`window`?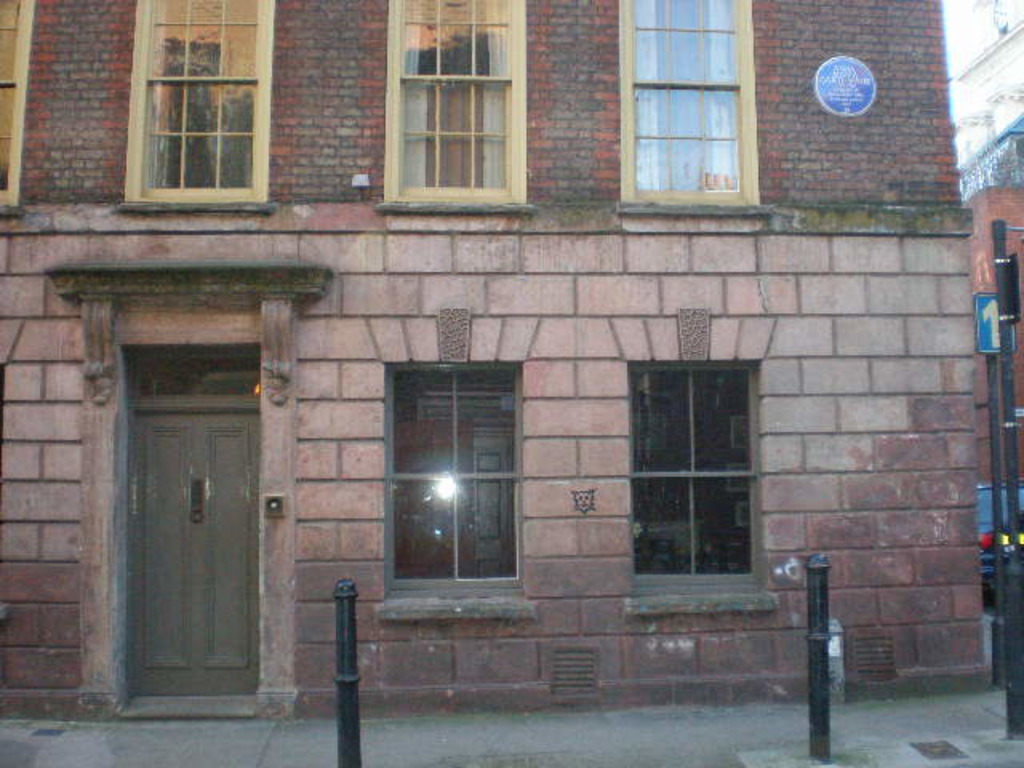
382 360 512 589
